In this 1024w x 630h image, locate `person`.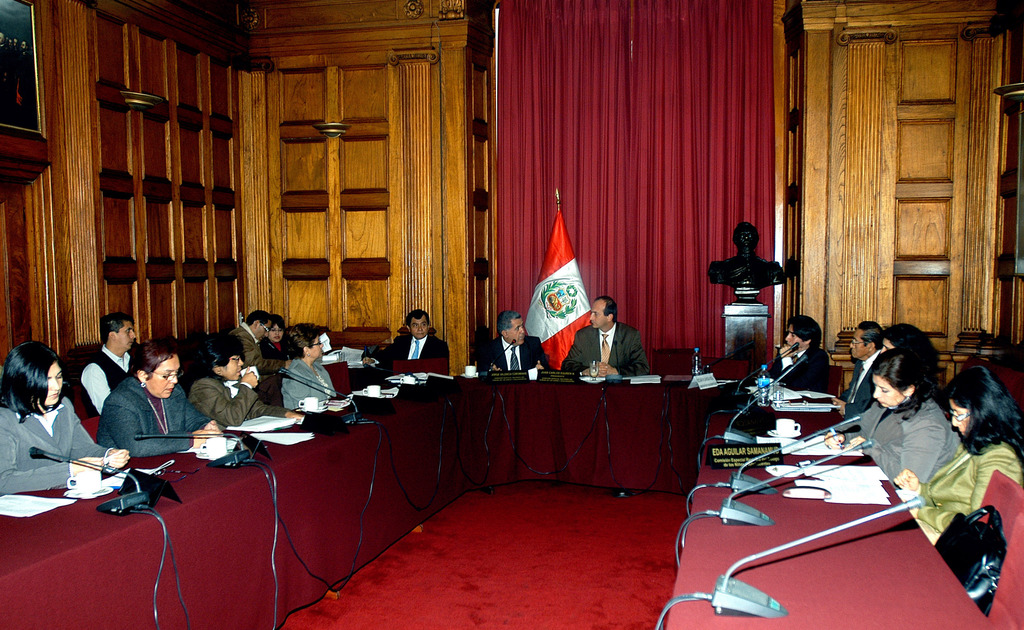
Bounding box: <region>0, 340, 132, 493</region>.
